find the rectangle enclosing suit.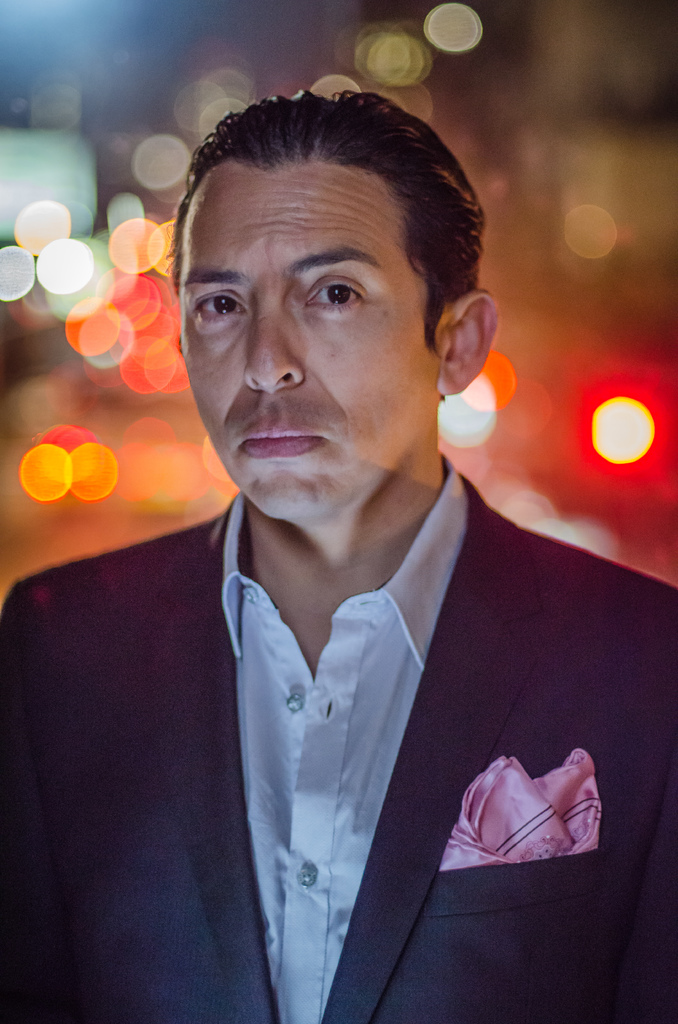
left=60, top=207, right=626, bottom=1021.
